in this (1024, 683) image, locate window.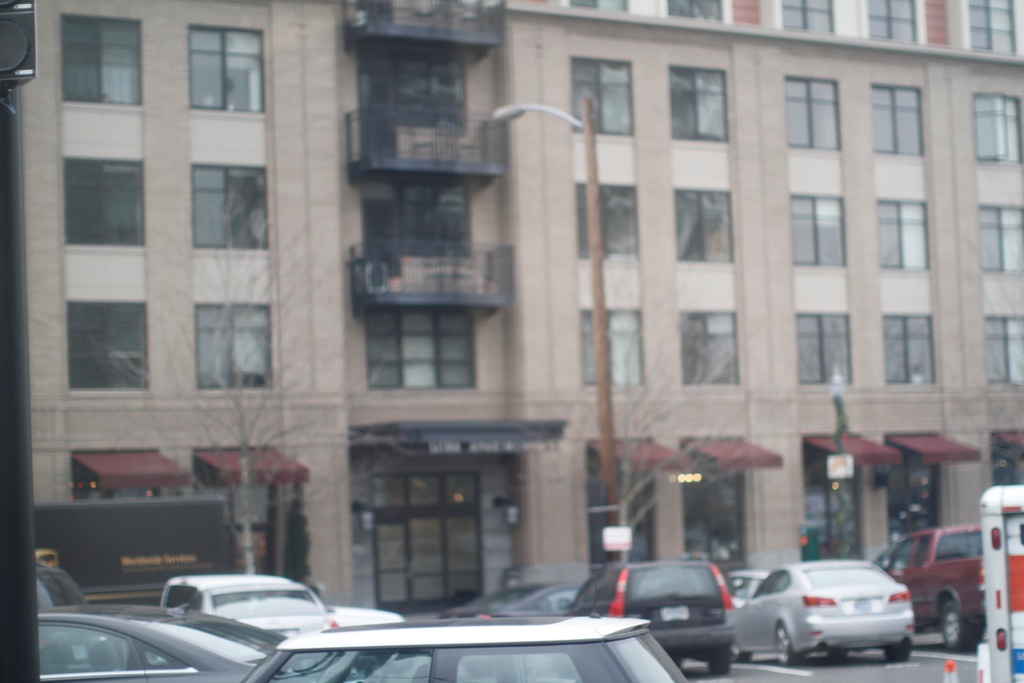
Bounding box: [left=68, top=451, right=190, bottom=496].
